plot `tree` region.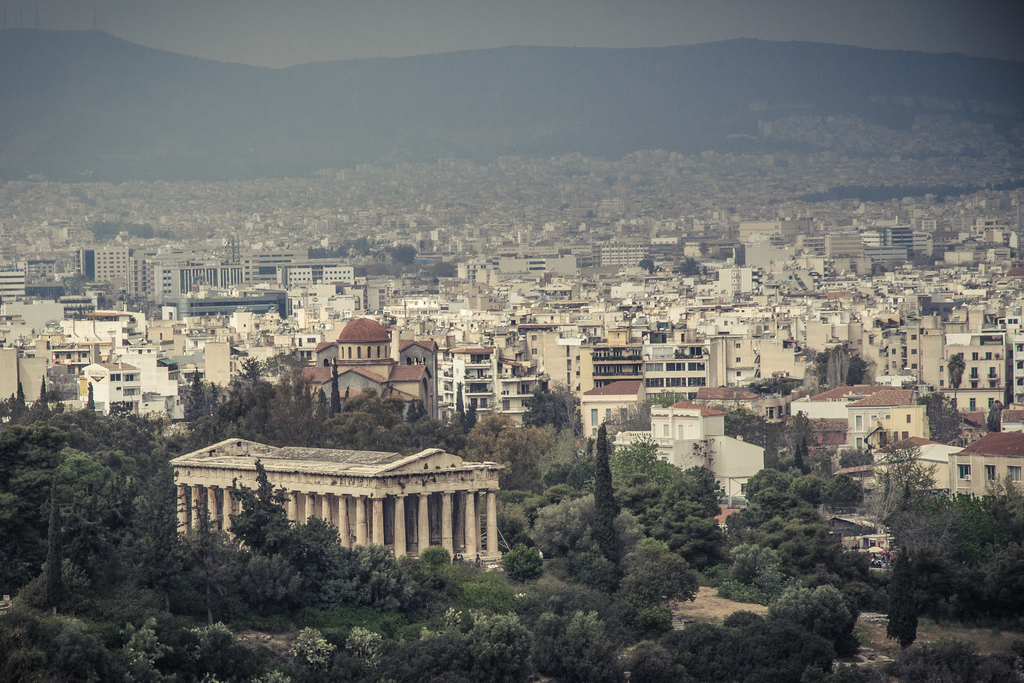
Plotted at l=946, t=352, r=970, b=404.
